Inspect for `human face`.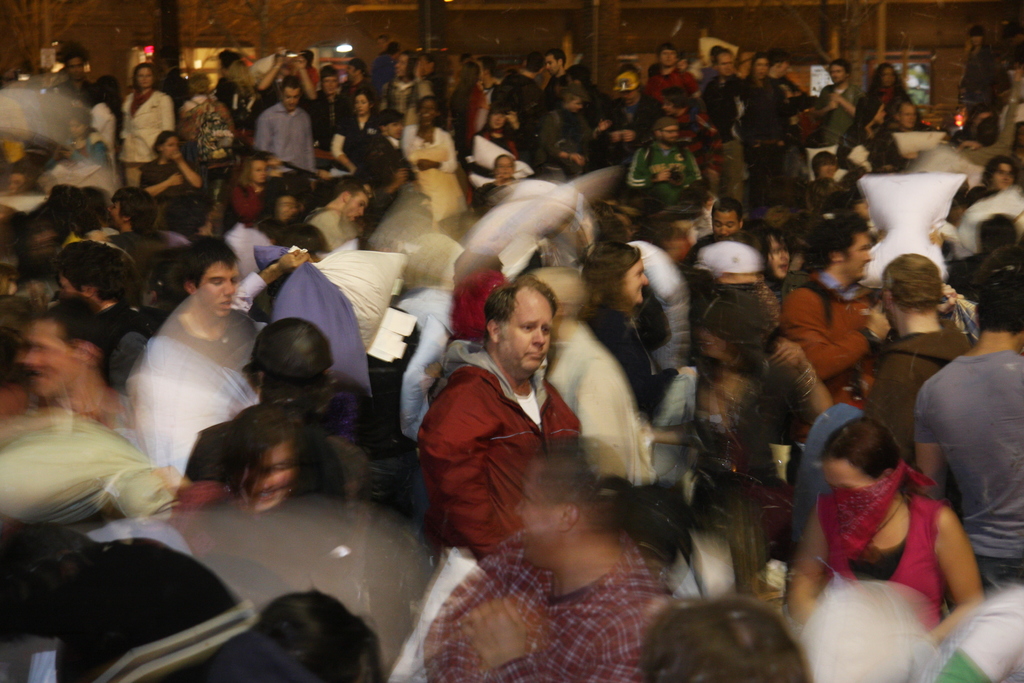
Inspection: [x1=323, y1=78, x2=335, y2=94].
